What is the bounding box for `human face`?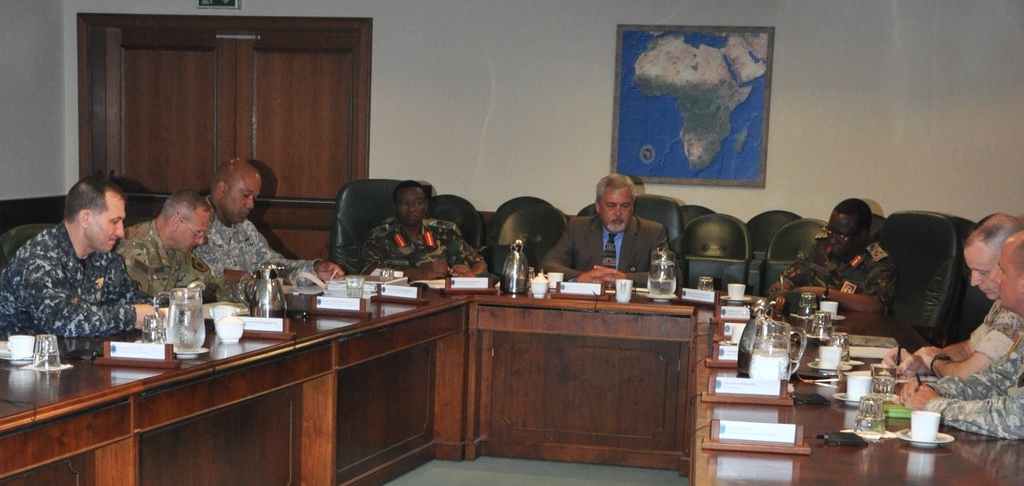
179, 215, 208, 250.
